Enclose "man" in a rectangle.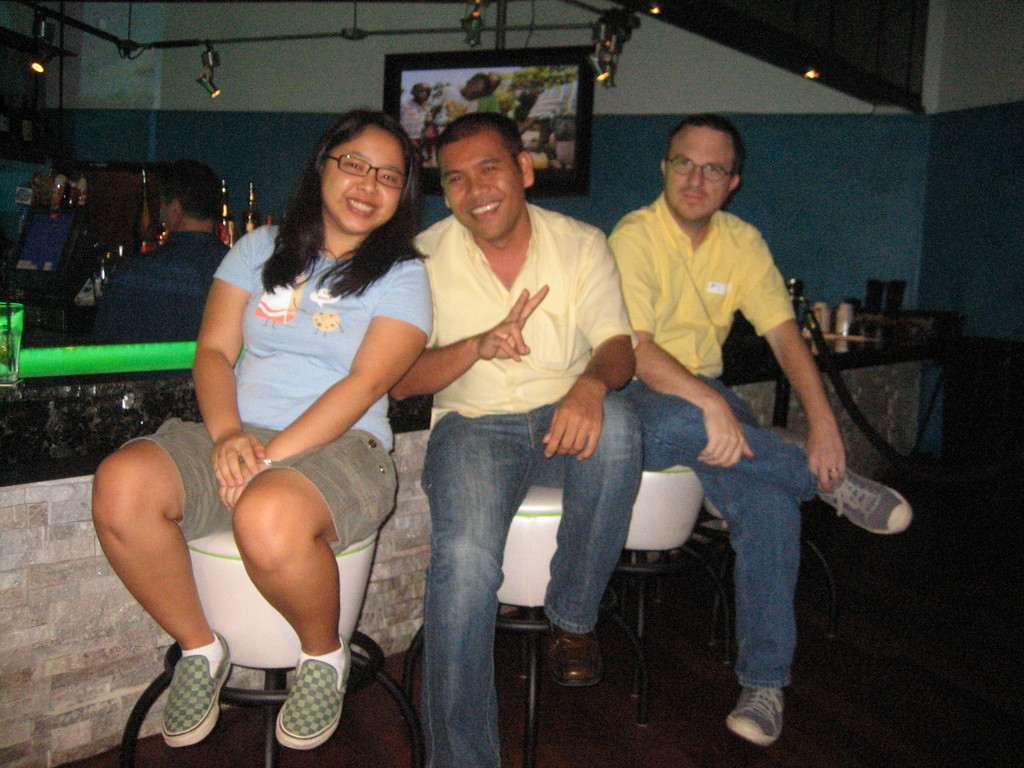
left=385, top=108, right=649, bottom=767.
